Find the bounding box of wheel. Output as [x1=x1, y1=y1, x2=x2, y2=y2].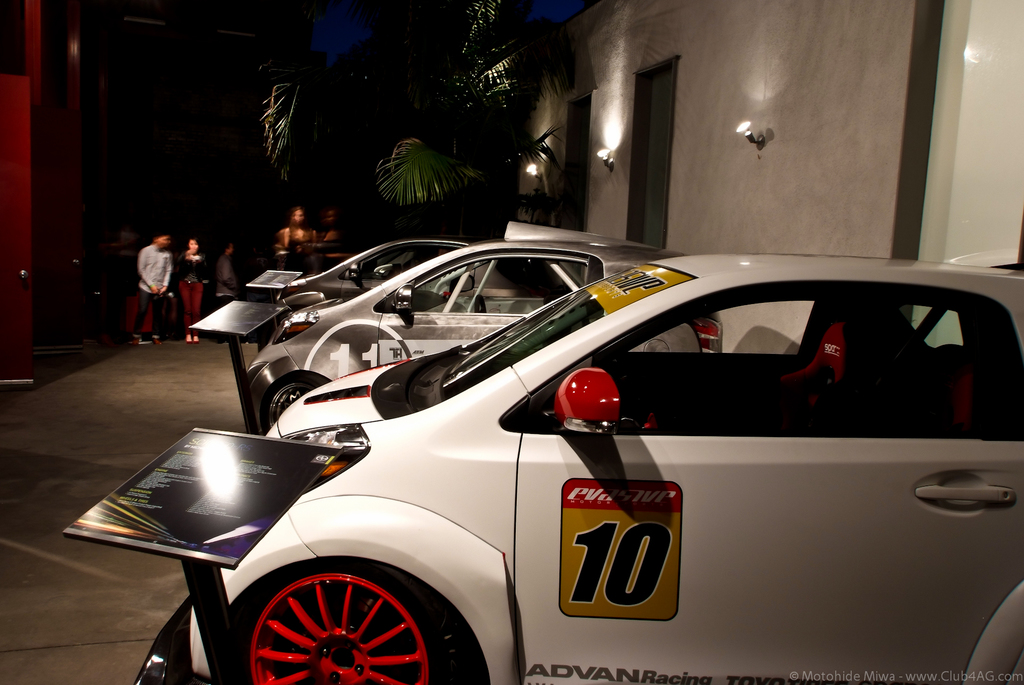
[x1=215, y1=572, x2=440, y2=672].
